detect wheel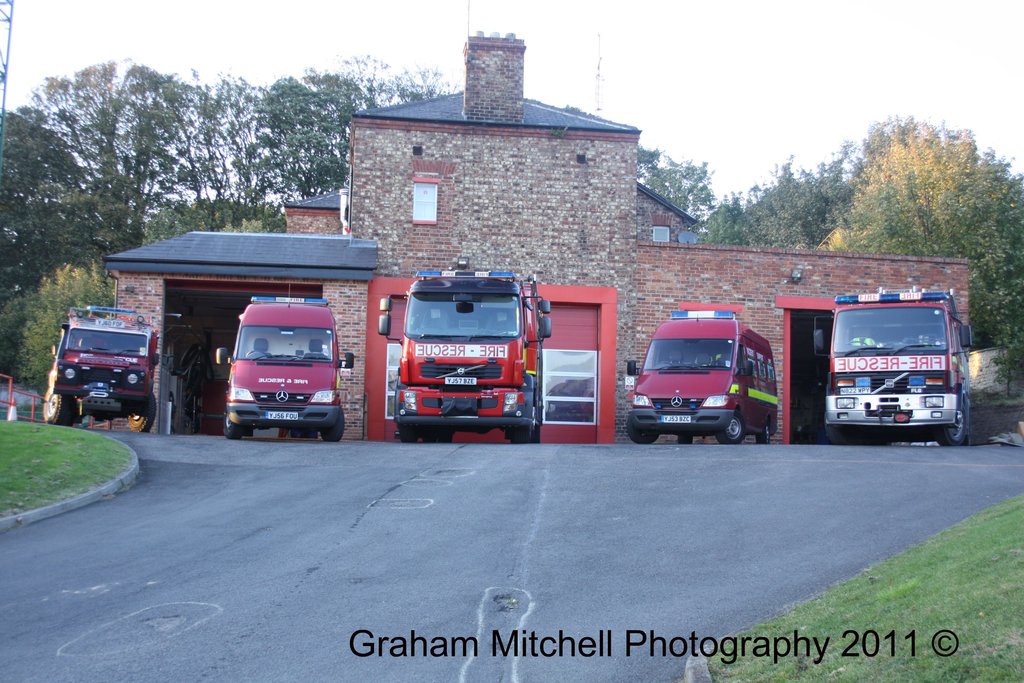
[left=428, top=428, right=453, bottom=442]
